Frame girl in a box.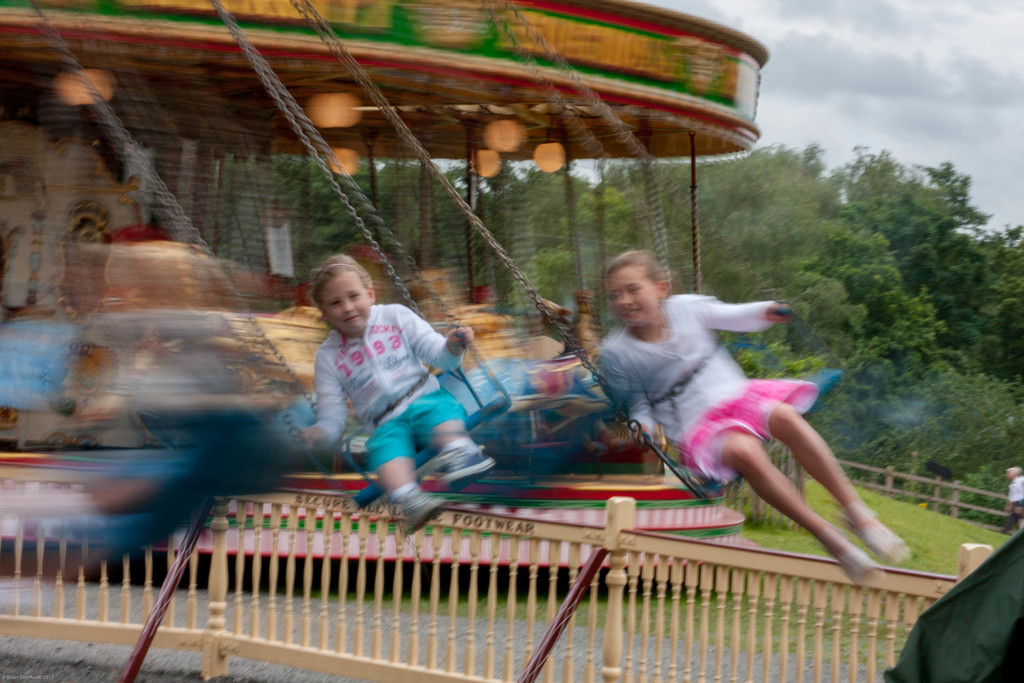
591/248/915/588.
